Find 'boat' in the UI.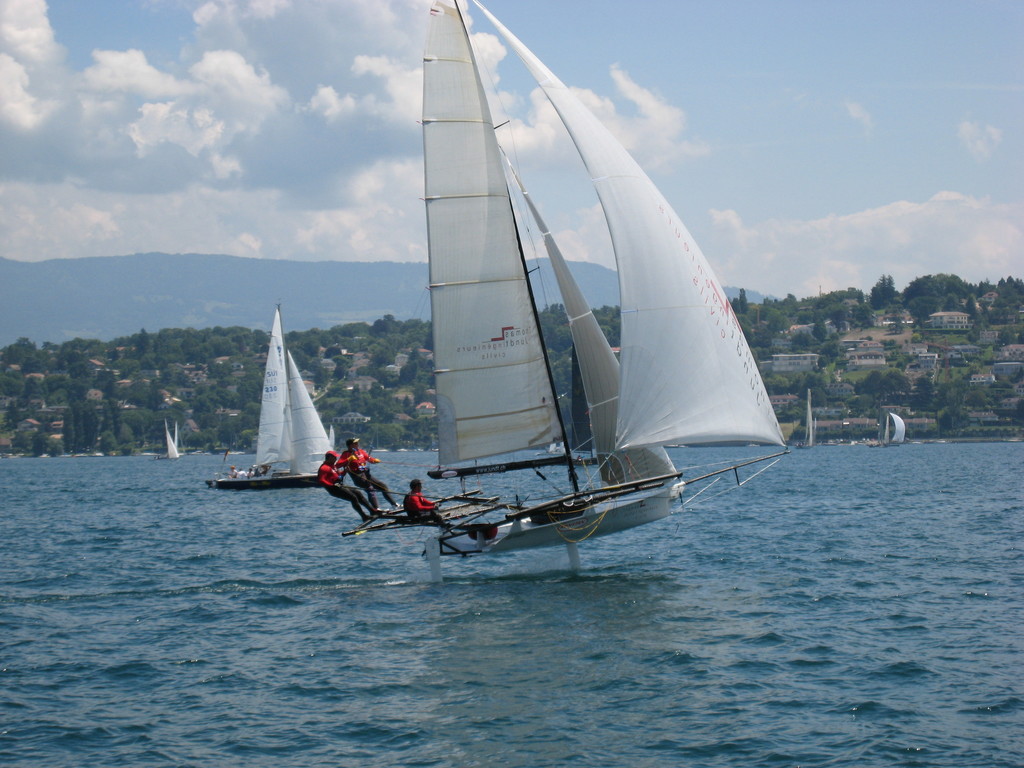
UI element at [867, 413, 906, 452].
